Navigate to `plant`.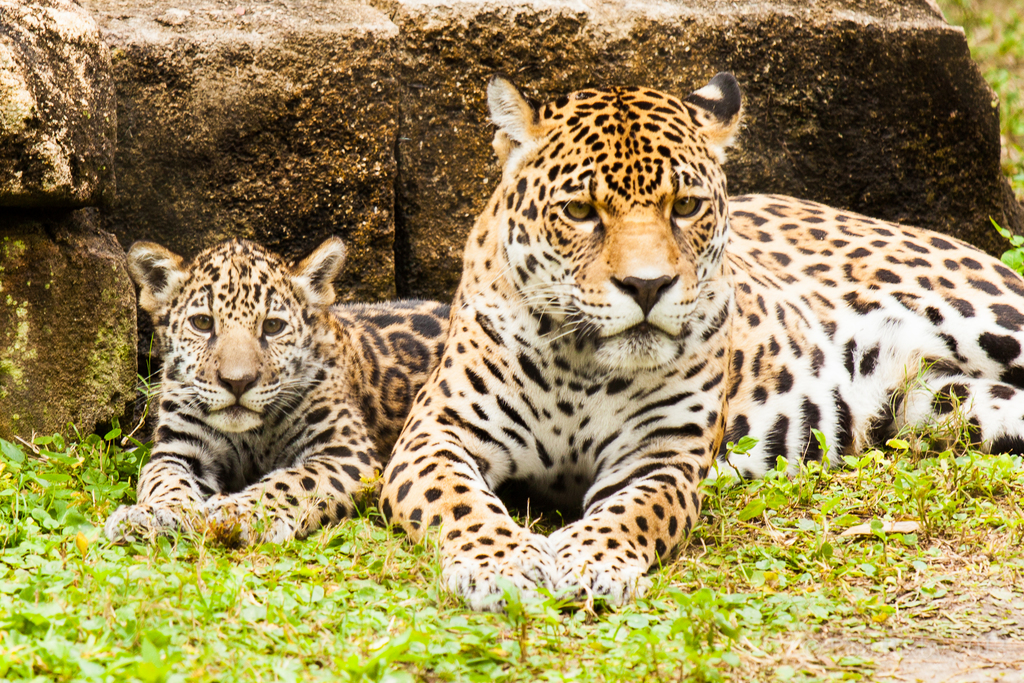
Navigation target: l=989, t=218, r=1023, b=279.
